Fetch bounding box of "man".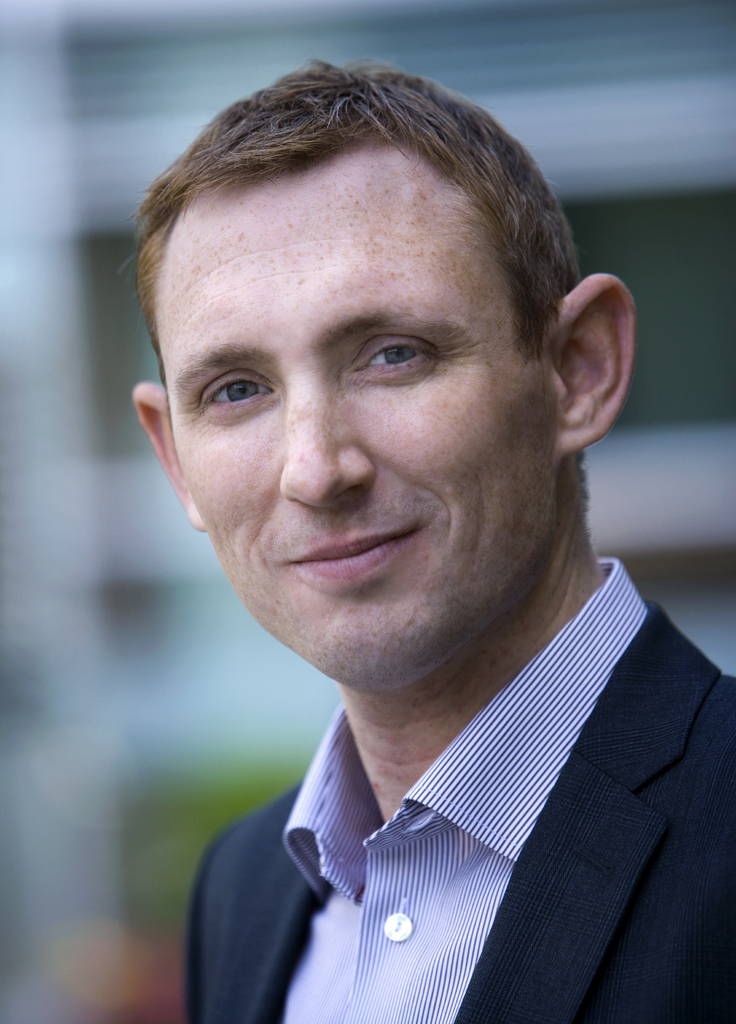
Bbox: box=[126, 60, 735, 1023].
